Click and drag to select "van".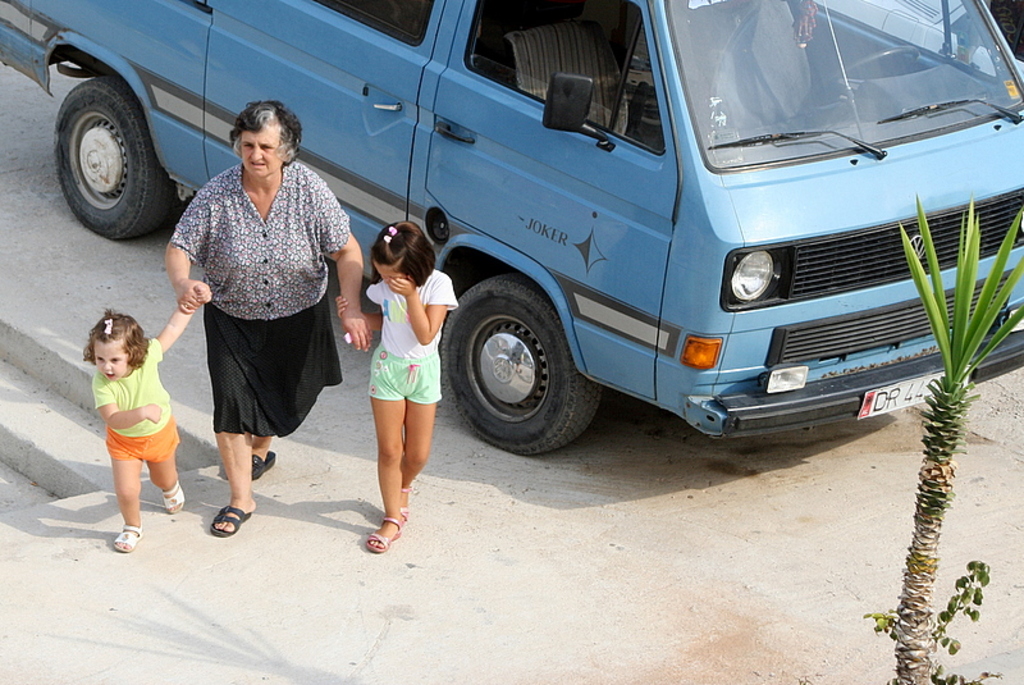
Selection: [x1=0, y1=0, x2=1023, y2=462].
